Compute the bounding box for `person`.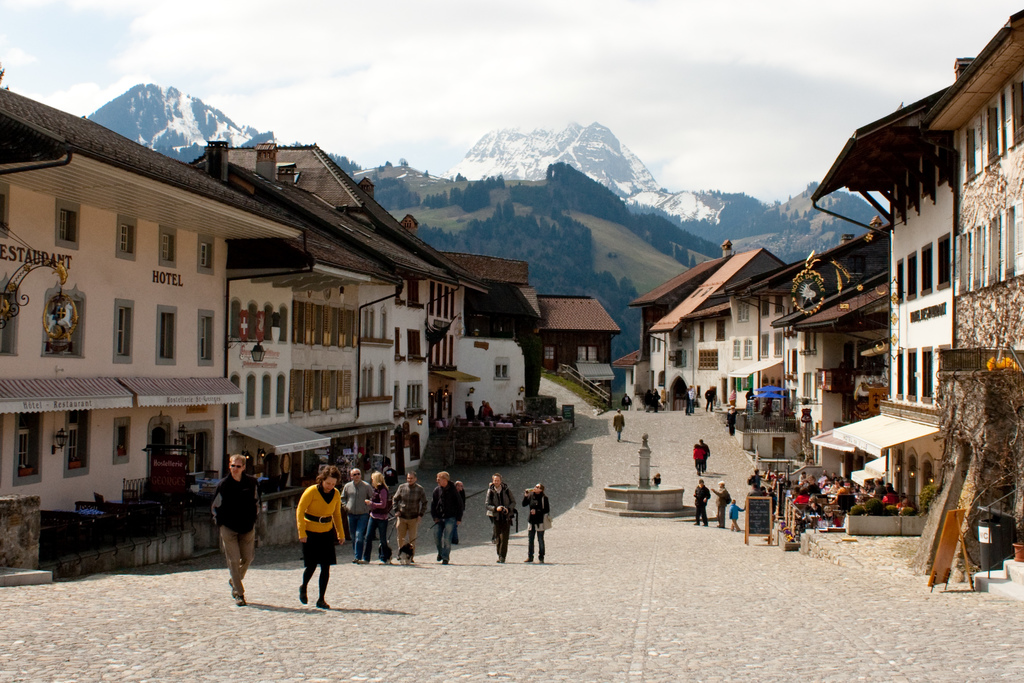
Rect(485, 474, 517, 561).
